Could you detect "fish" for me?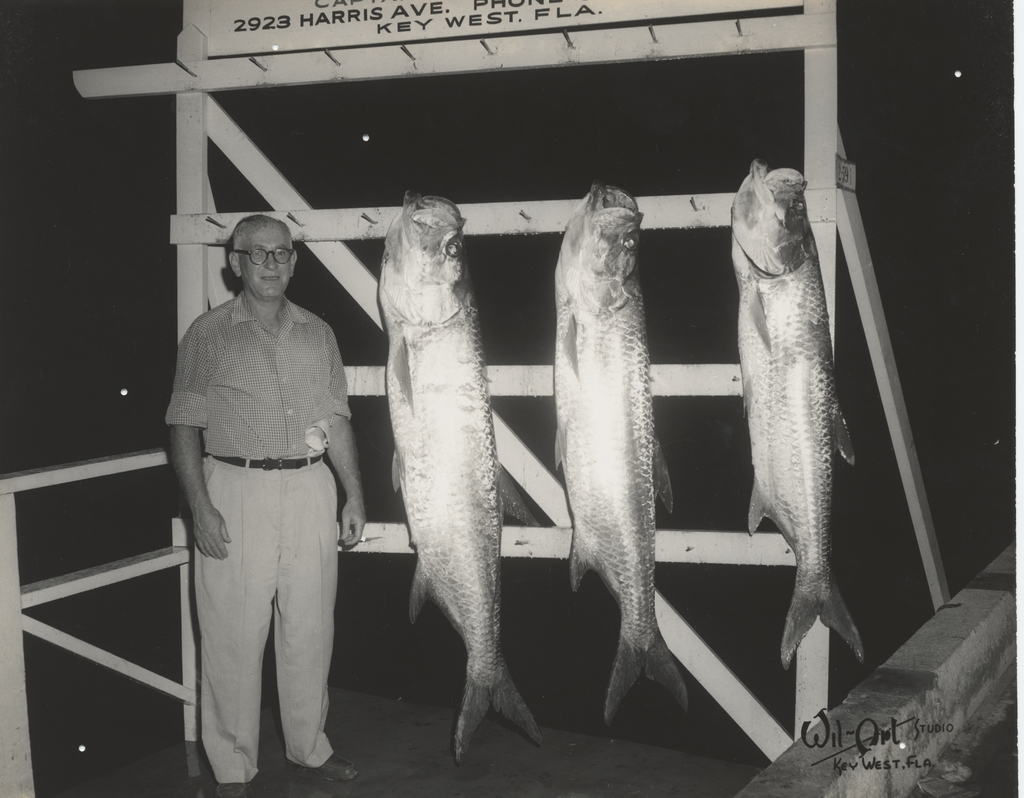
Detection result: BBox(552, 179, 696, 722).
